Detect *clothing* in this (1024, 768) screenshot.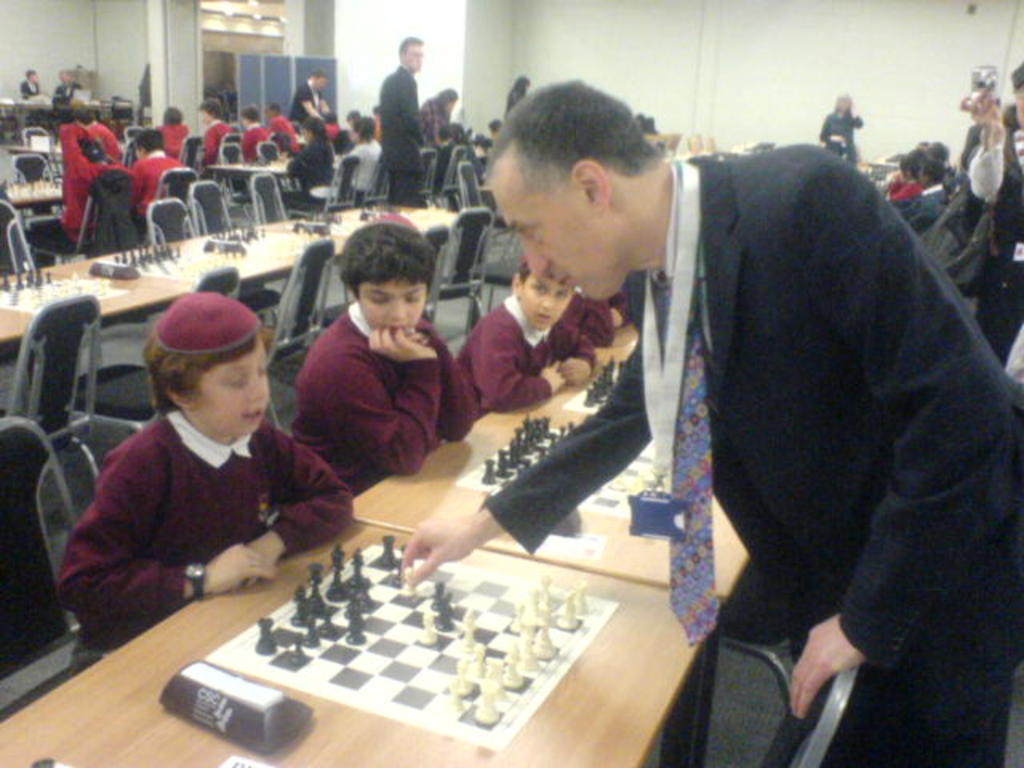
Detection: 822, 115, 858, 160.
